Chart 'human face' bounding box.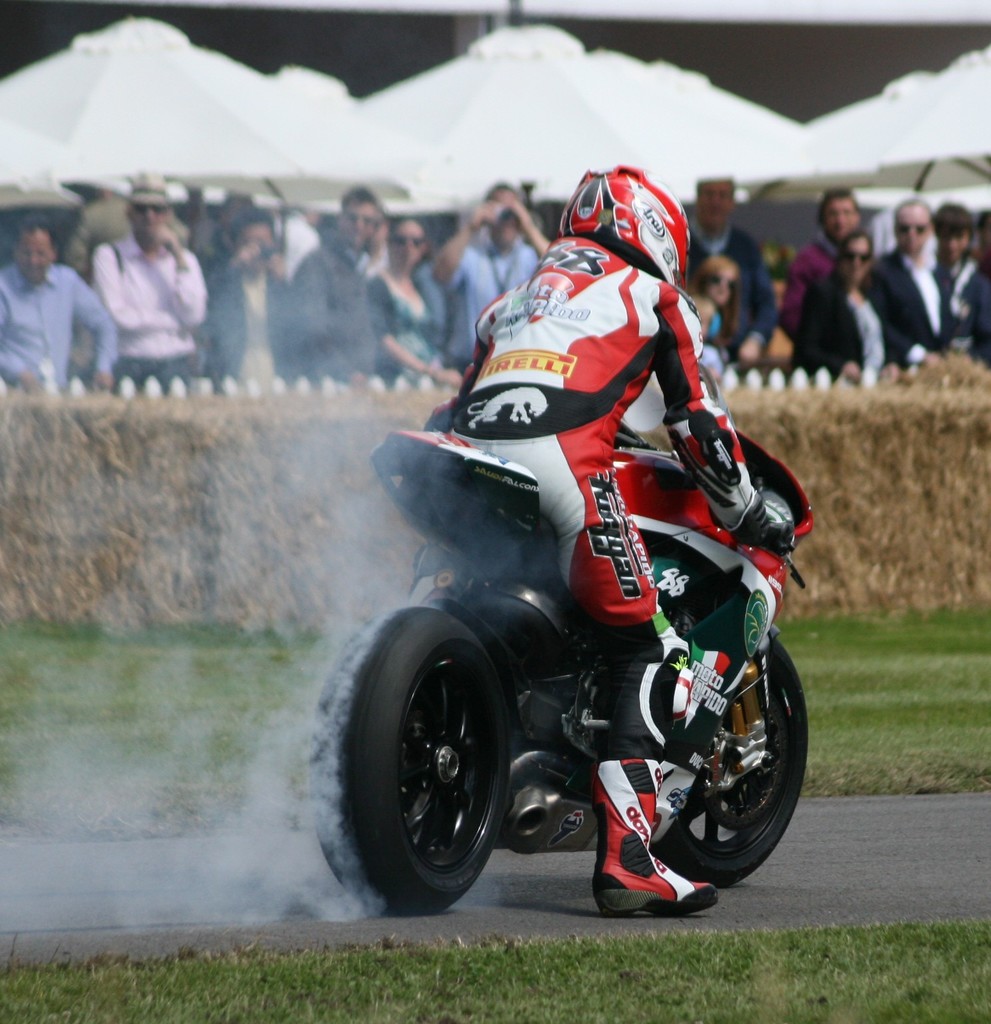
Charted: (341,202,379,248).
